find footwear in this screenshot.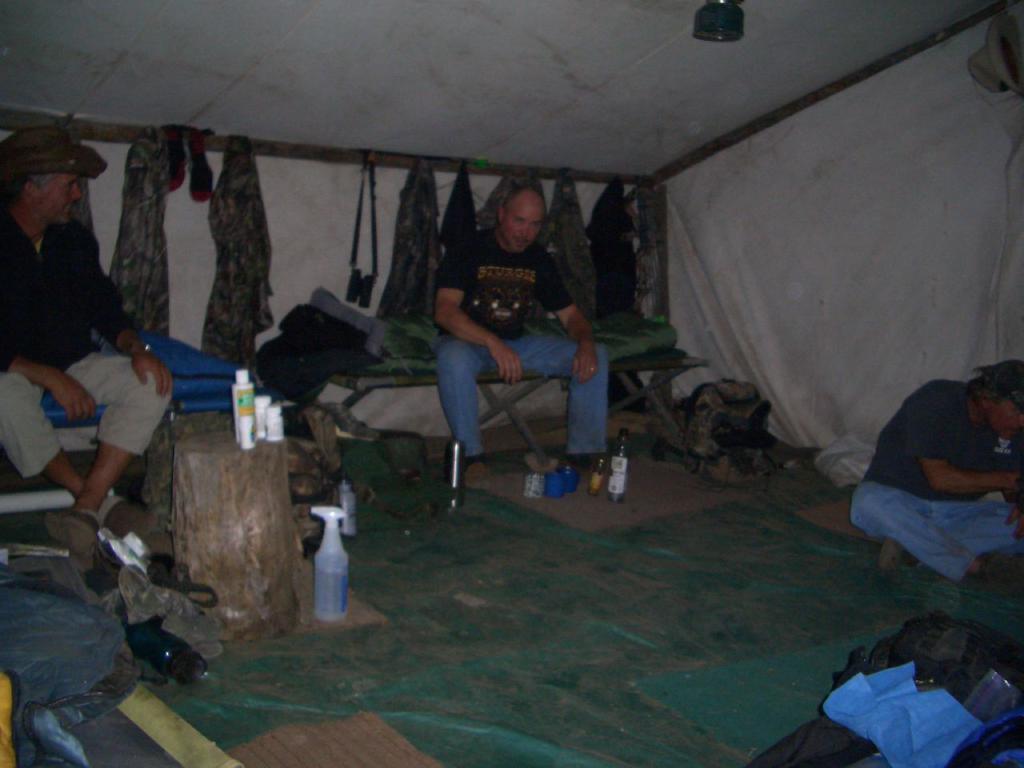
The bounding box for footwear is crop(568, 448, 594, 486).
